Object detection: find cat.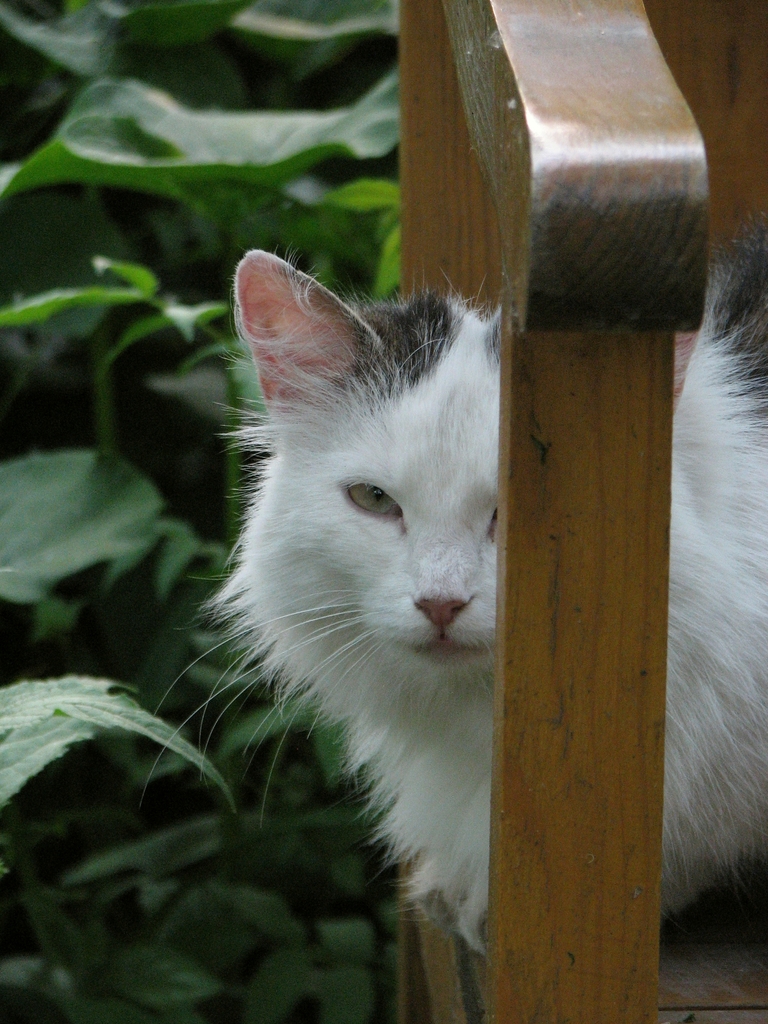
bbox(136, 203, 767, 955).
